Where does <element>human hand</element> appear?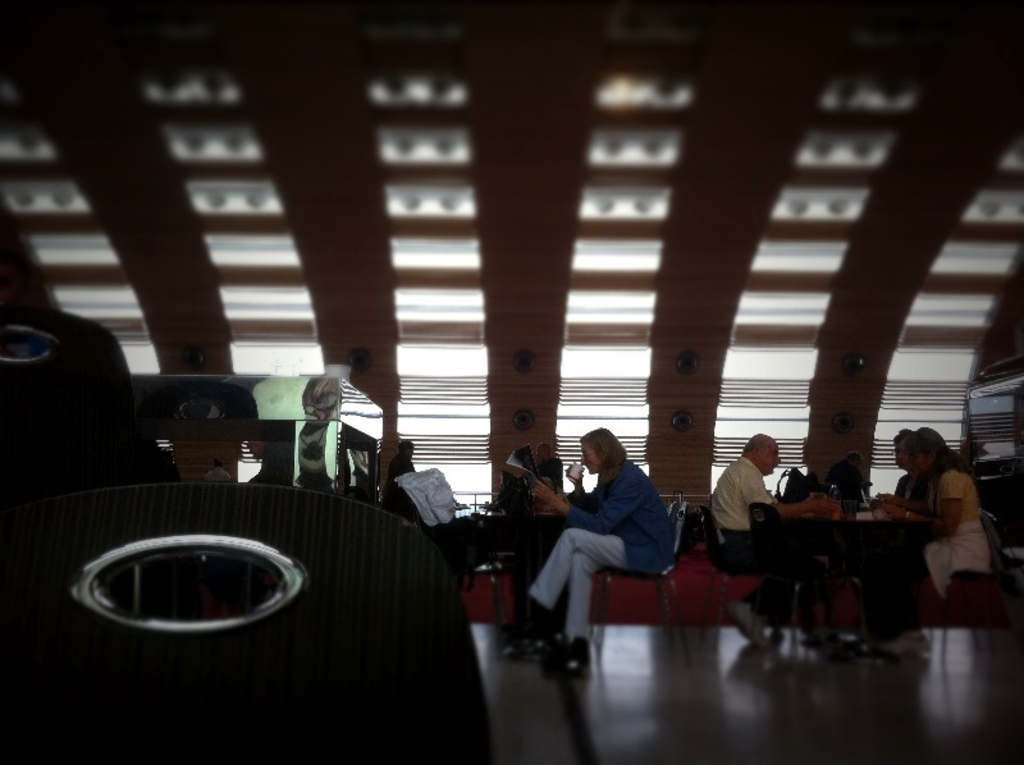
Appears at (881, 500, 901, 524).
